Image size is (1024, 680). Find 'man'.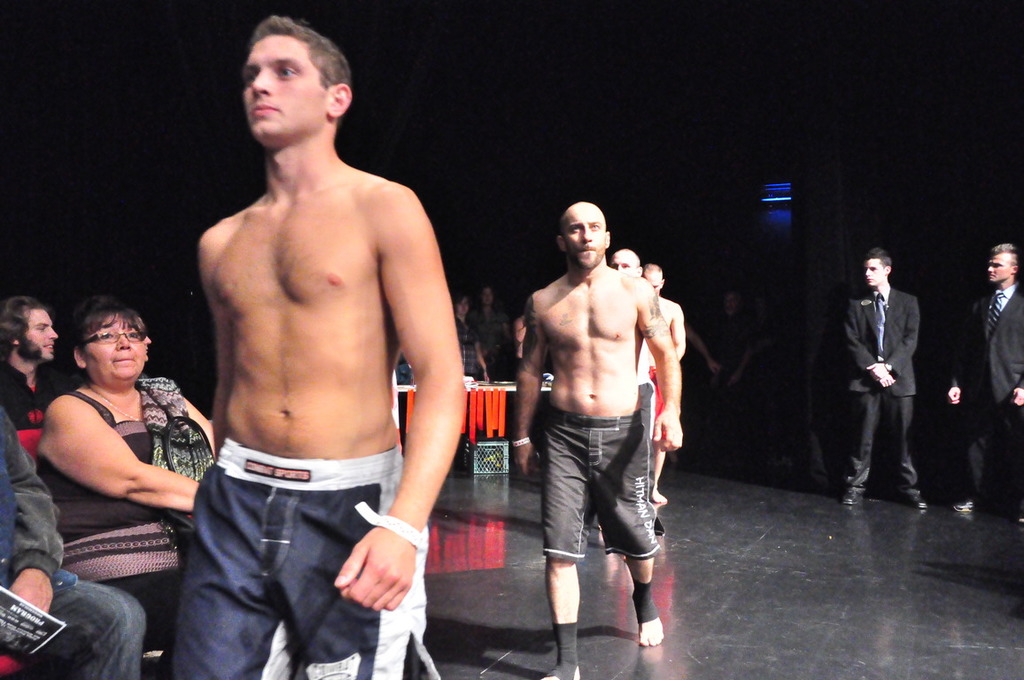
bbox(0, 298, 68, 460).
